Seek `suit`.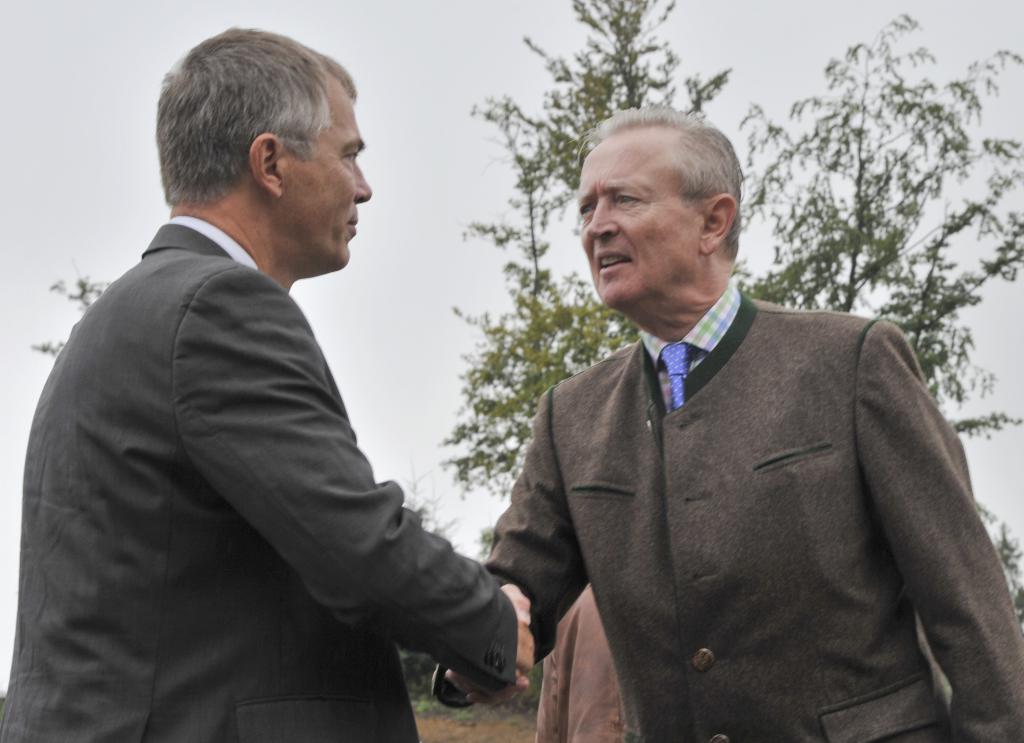
box=[531, 580, 629, 742].
